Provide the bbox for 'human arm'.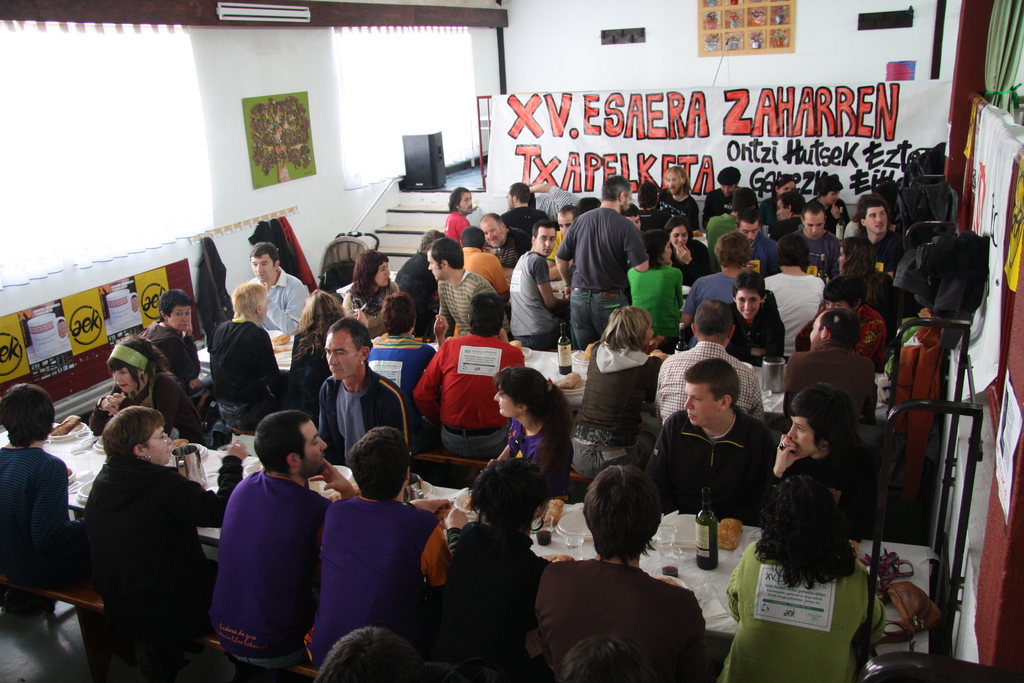
<box>26,468,82,610</box>.
